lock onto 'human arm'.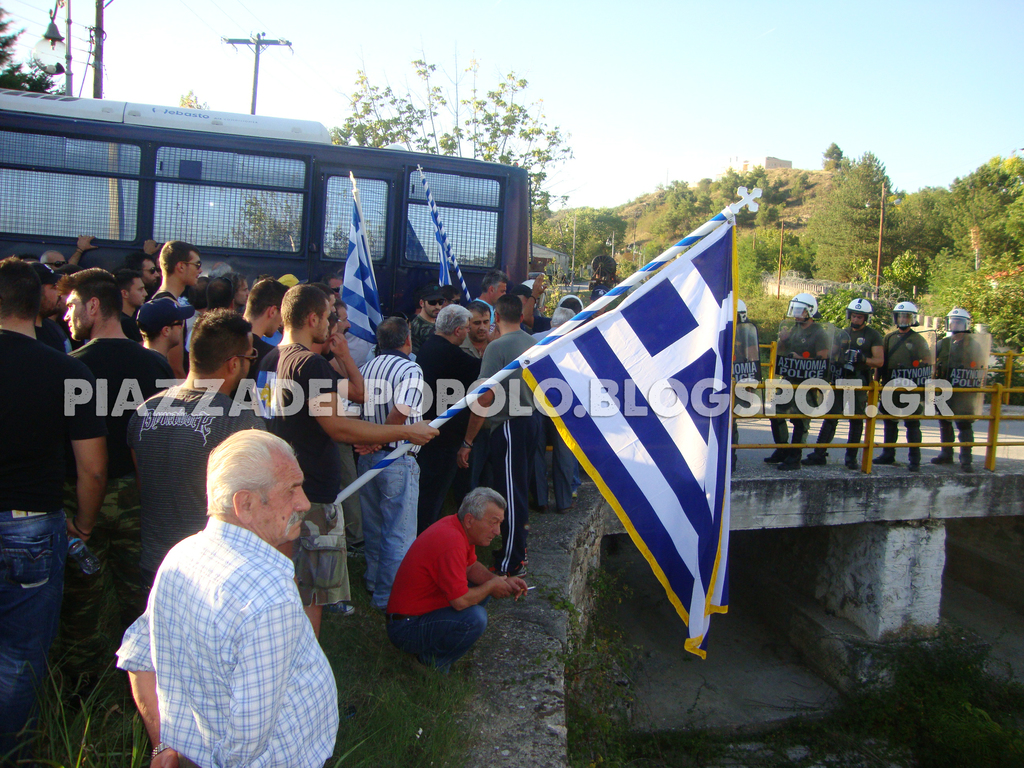
Locked: <box>49,399,108,552</box>.
